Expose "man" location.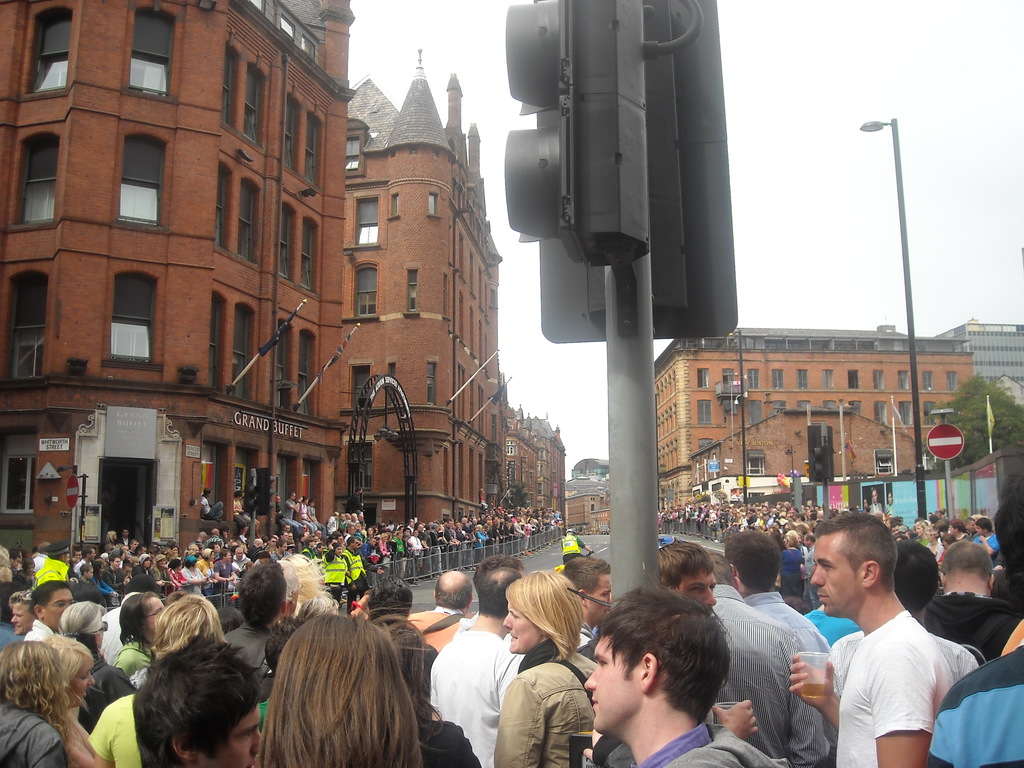
Exposed at x1=6 y1=590 x2=44 y2=636.
